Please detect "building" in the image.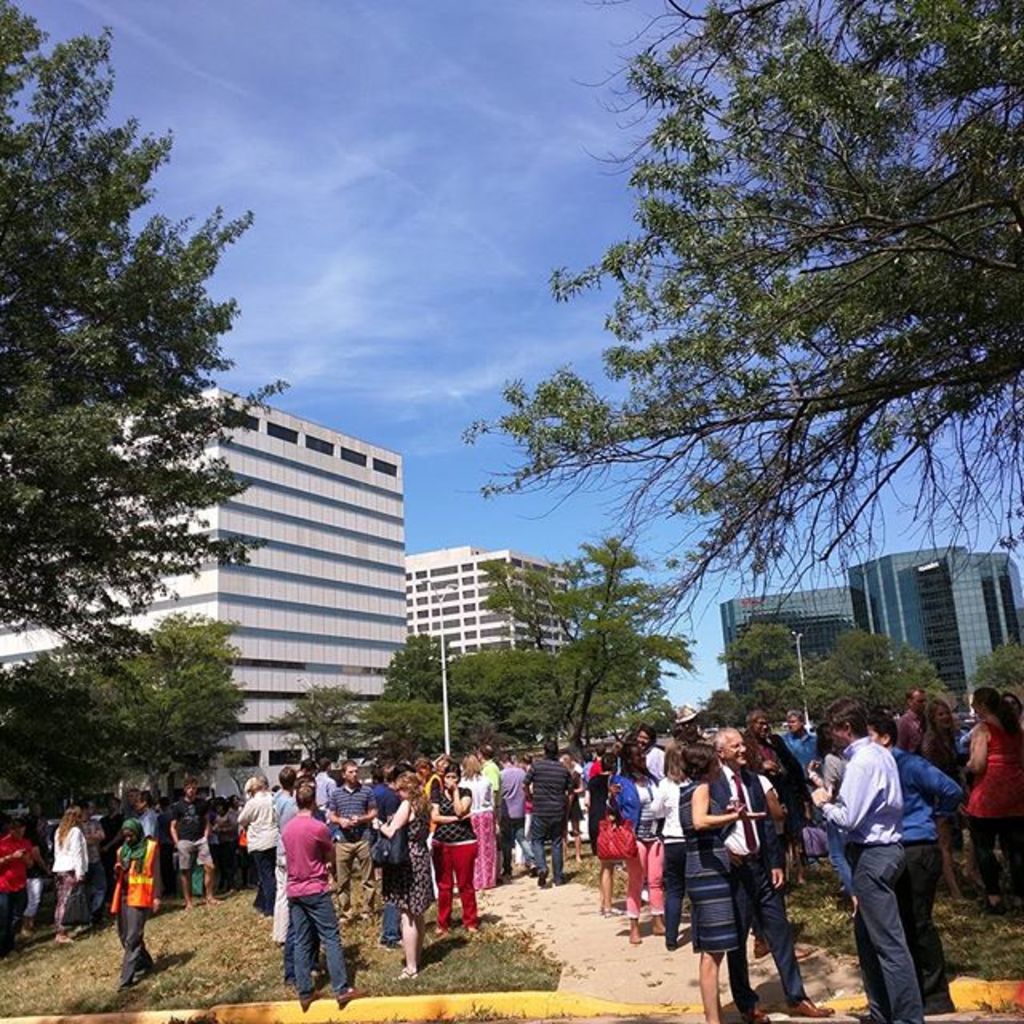
[410, 549, 581, 650].
